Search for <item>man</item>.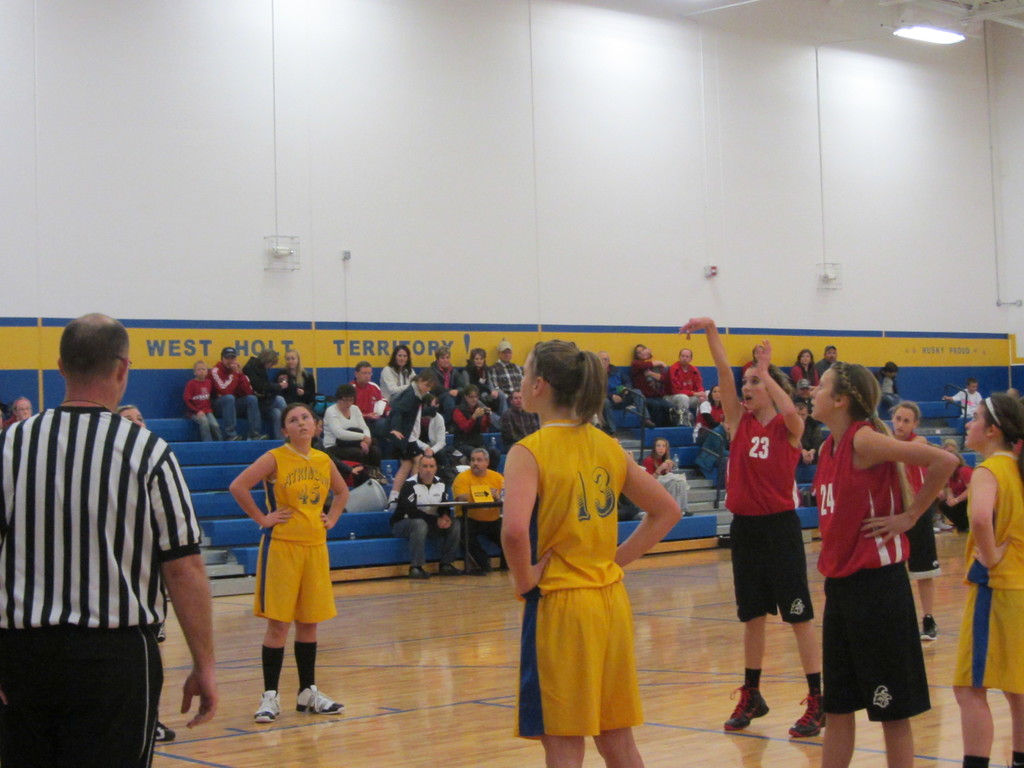
Found at [left=235, top=346, right=296, bottom=435].
